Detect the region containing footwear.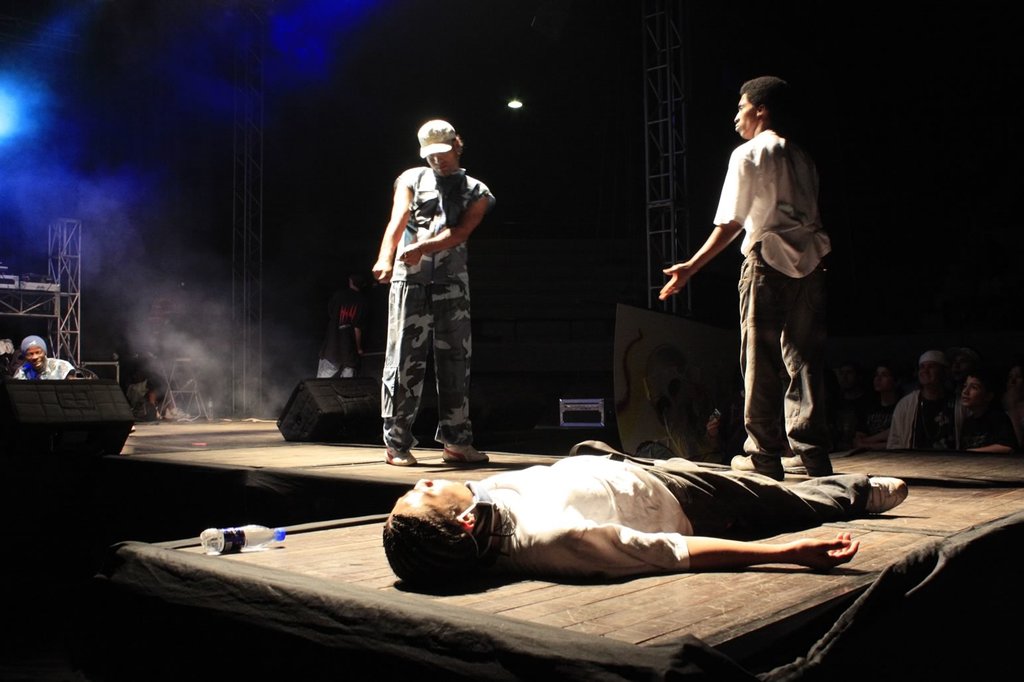
crop(442, 443, 489, 466).
